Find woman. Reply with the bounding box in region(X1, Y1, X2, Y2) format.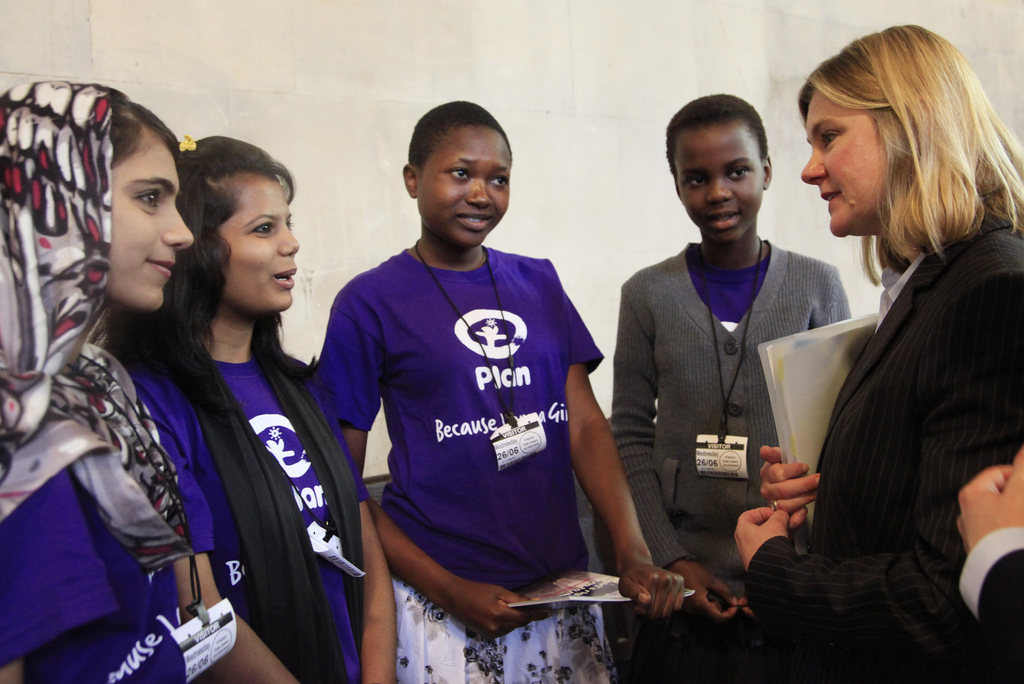
region(309, 97, 686, 683).
